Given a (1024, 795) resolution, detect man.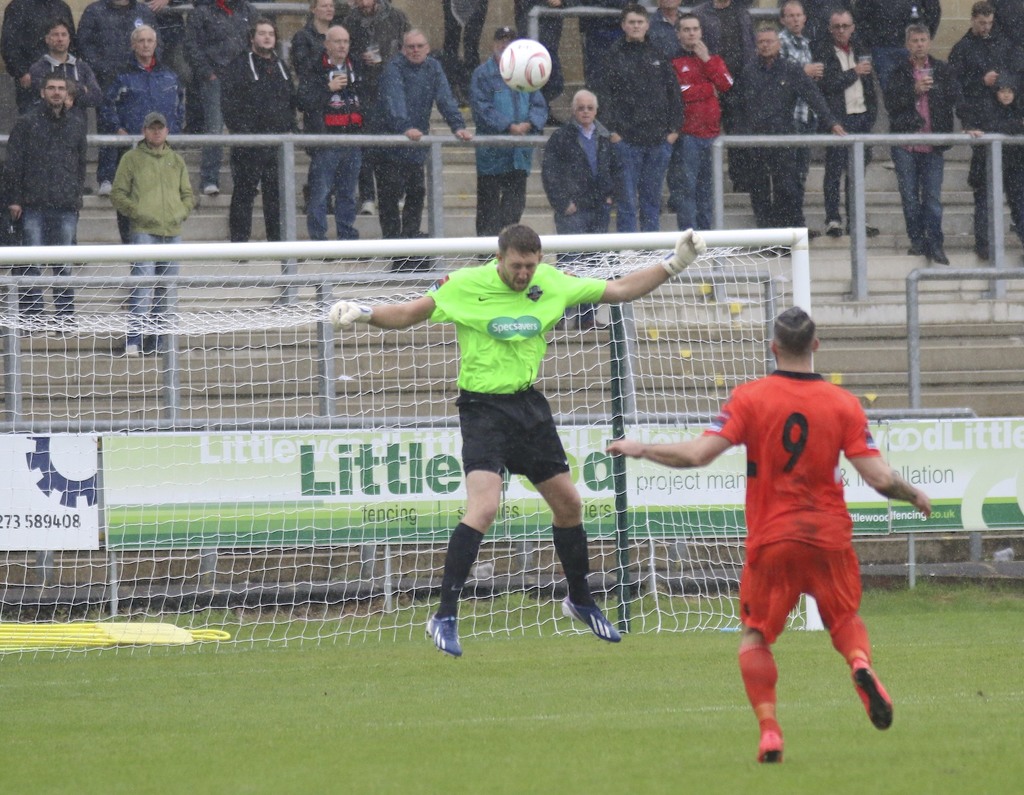
990,0,1023,47.
